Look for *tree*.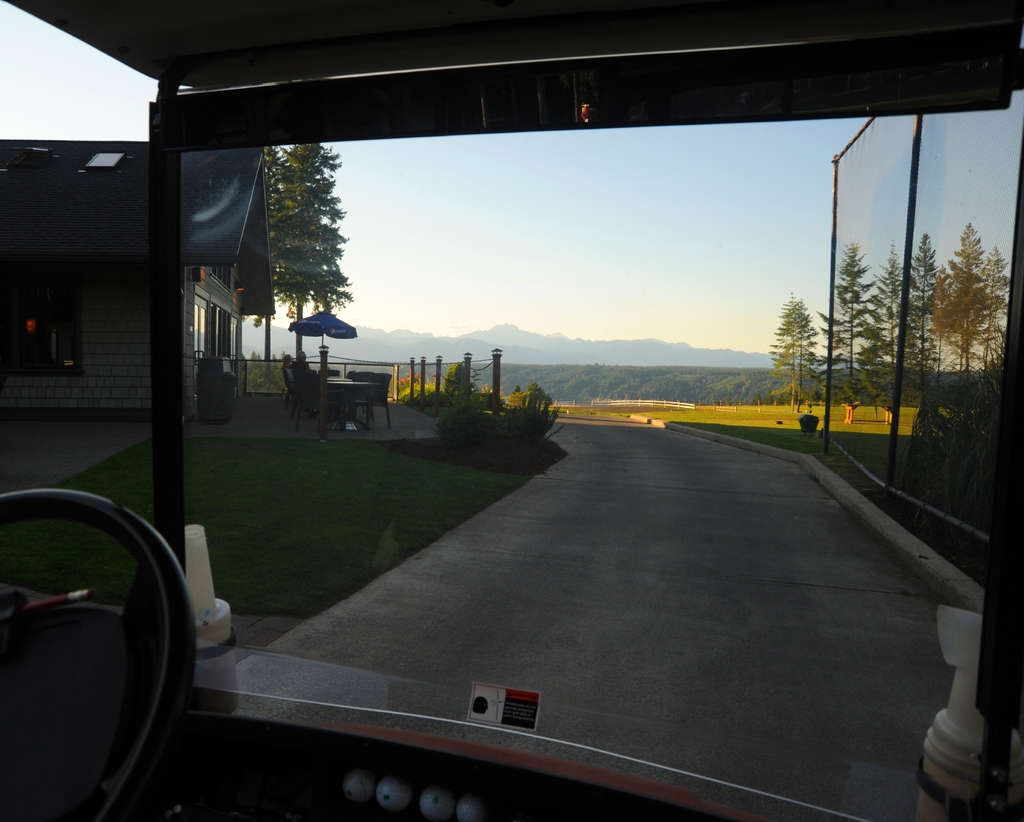
Found: left=765, top=293, right=822, bottom=411.
